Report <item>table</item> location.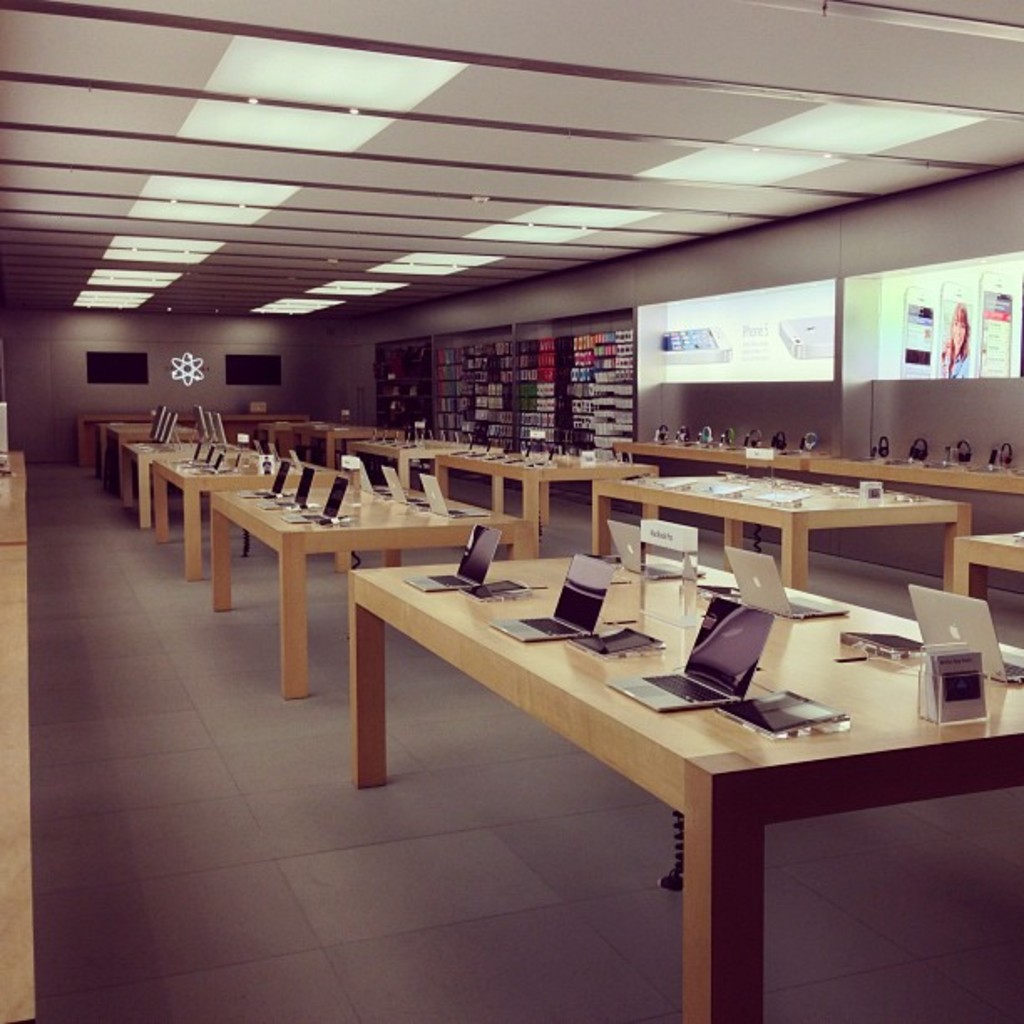
Report: (350, 515, 980, 1002).
